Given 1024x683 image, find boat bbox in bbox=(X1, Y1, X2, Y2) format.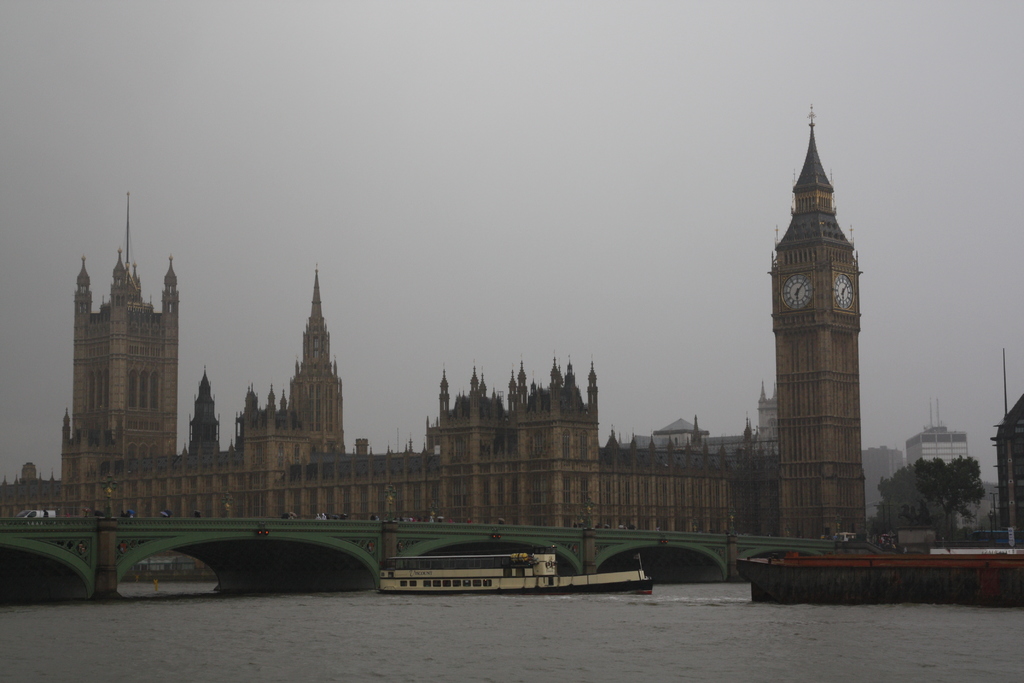
bbox=(376, 547, 653, 593).
